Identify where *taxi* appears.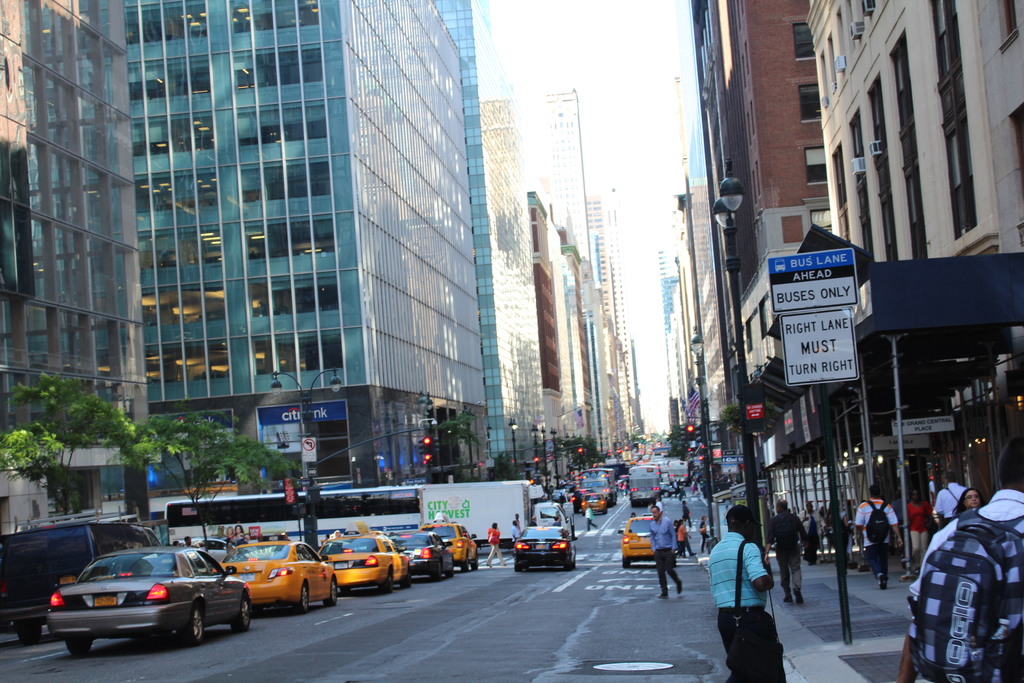
Appears at l=222, t=547, r=321, b=623.
